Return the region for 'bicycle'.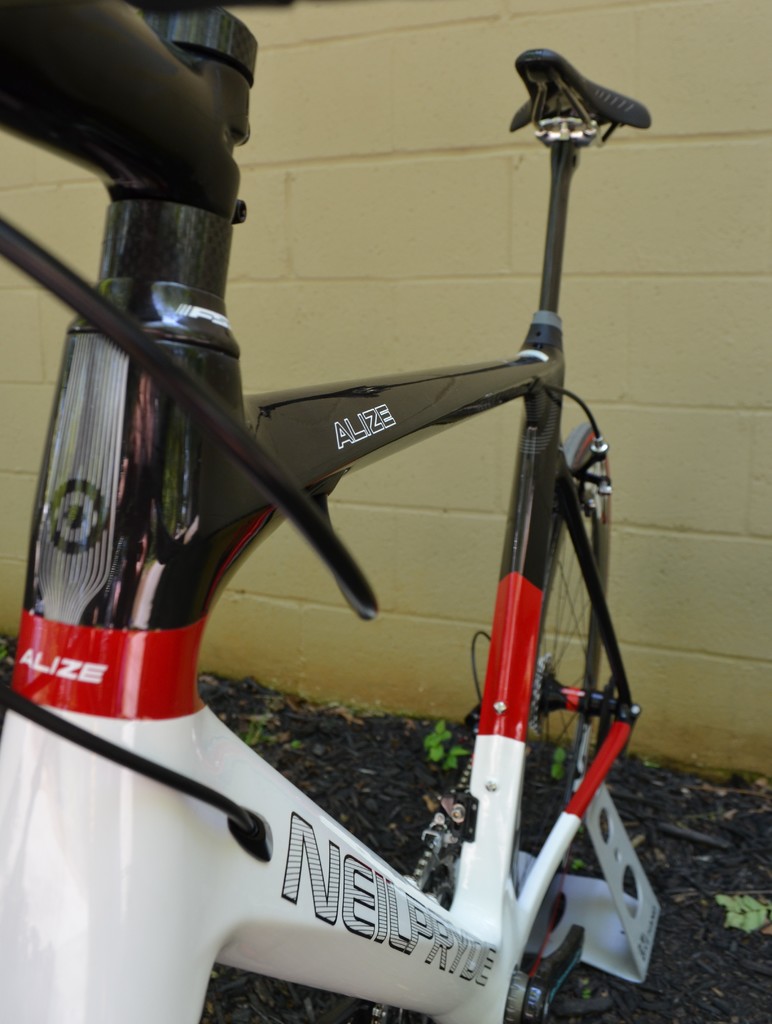
0:4:761:732.
